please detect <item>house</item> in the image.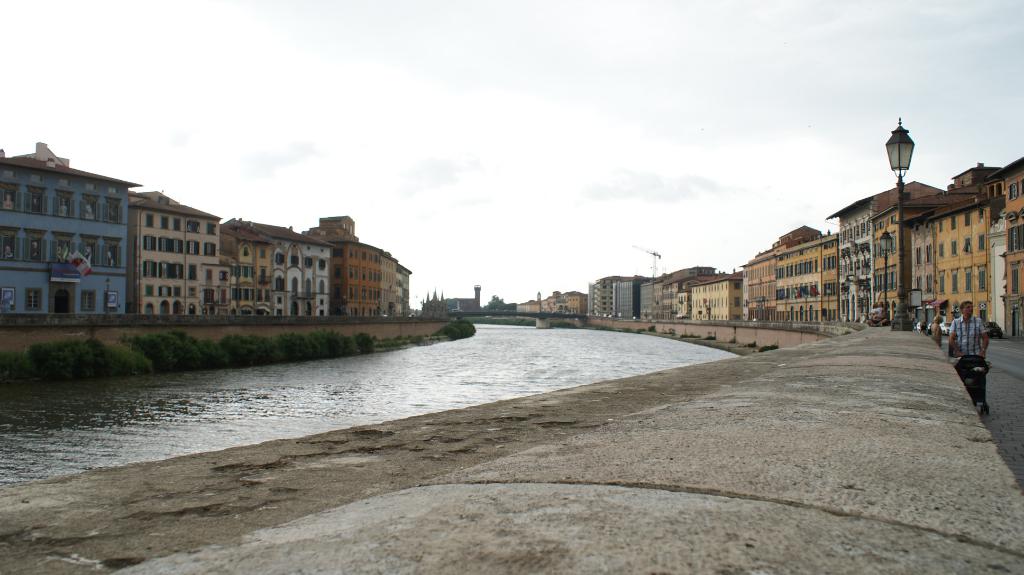
{"left": 309, "top": 211, "right": 383, "bottom": 324}.
